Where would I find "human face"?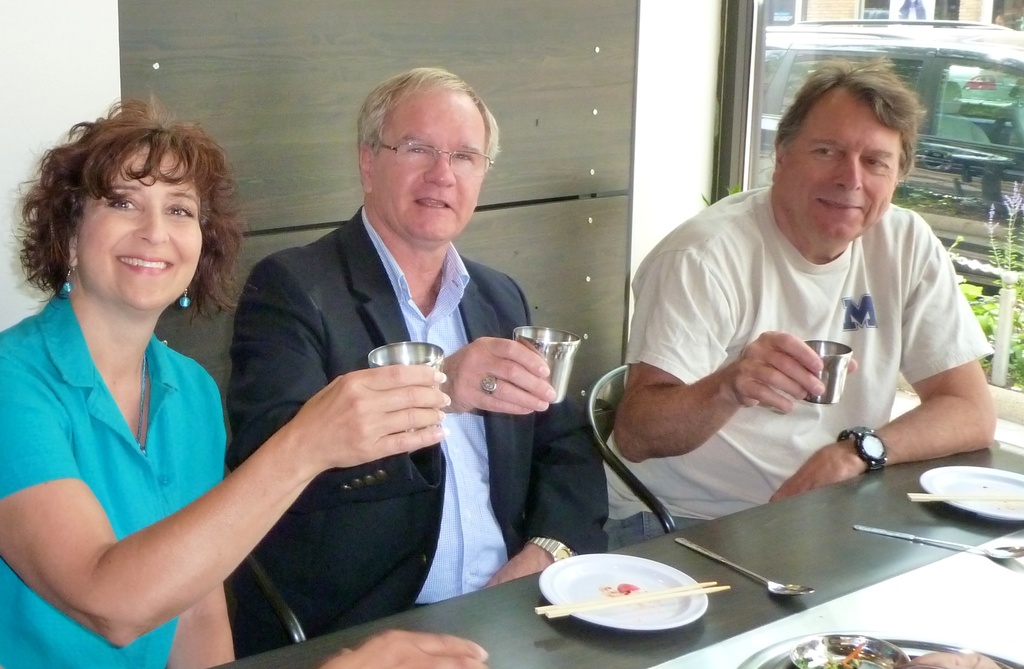
At (x1=370, y1=94, x2=485, y2=241).
